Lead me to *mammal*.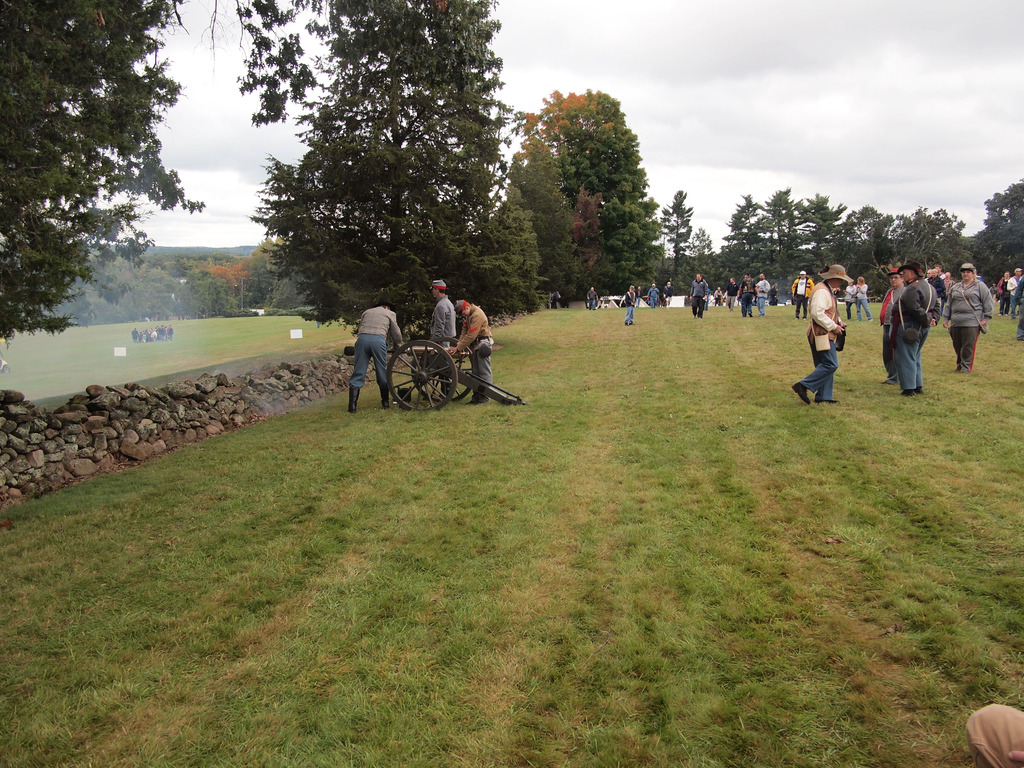
Lead to (992, 282, 998, 298).
